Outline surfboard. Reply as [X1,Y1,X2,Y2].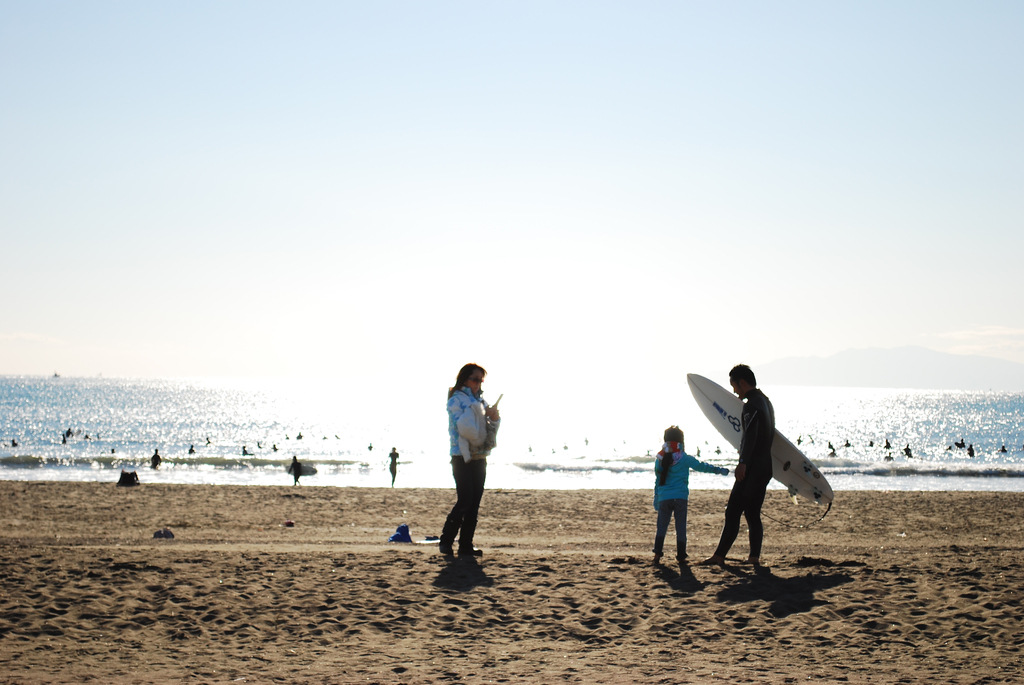
[284,466,318,478].
